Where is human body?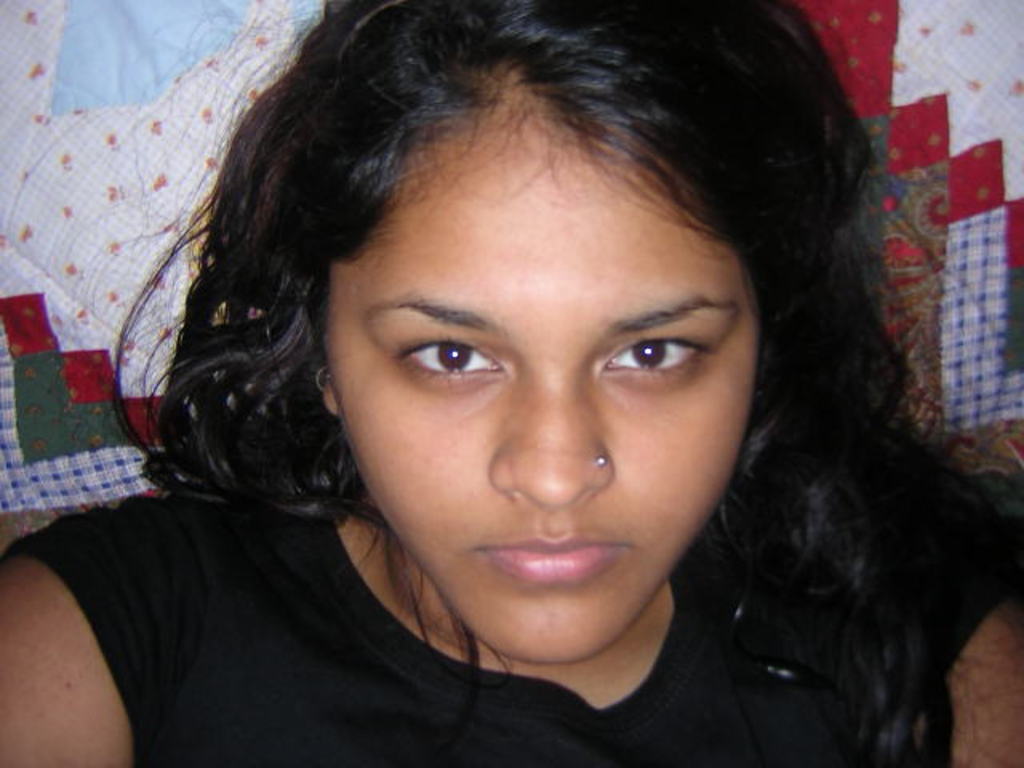
0, 2, 1022, 766.
